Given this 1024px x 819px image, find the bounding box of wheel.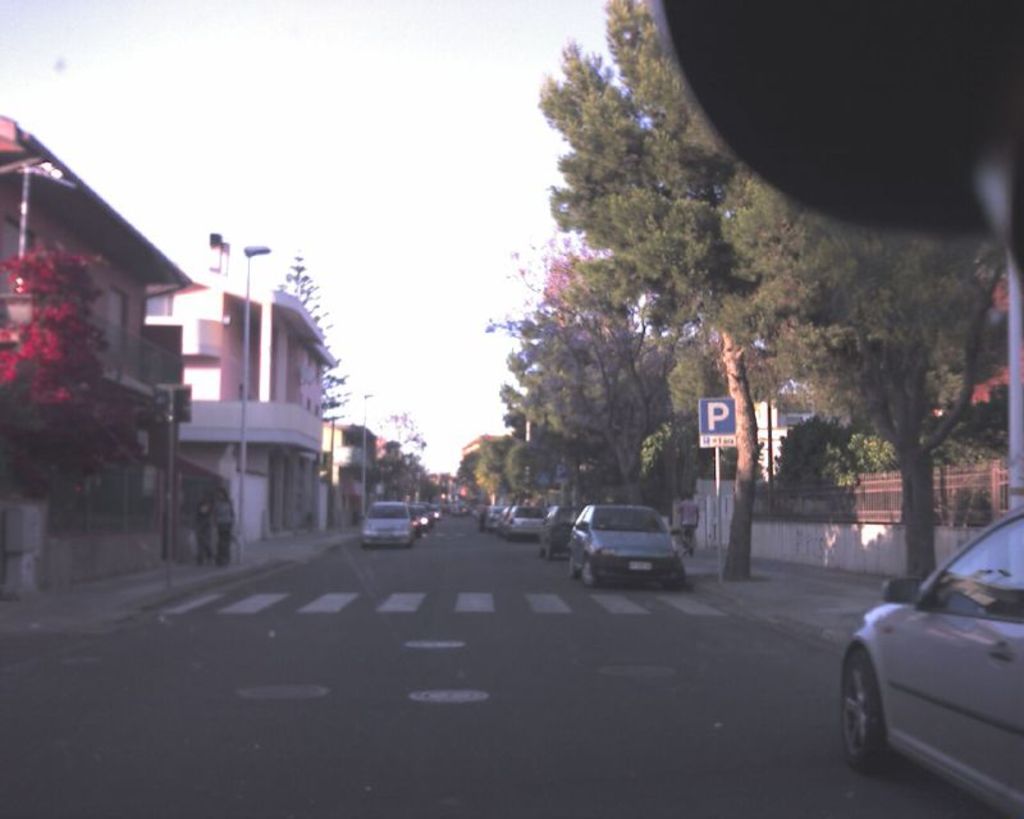
{"left": 671, "top": 564, "right": 695, "bottom": 587}.
